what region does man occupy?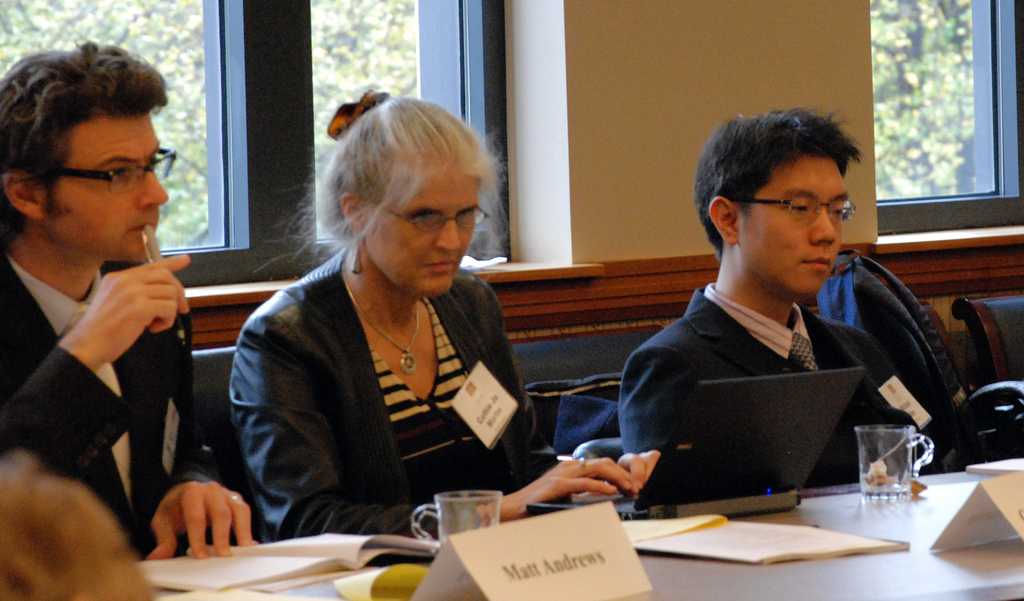
<region>619, 103, 945, 499</region>.
